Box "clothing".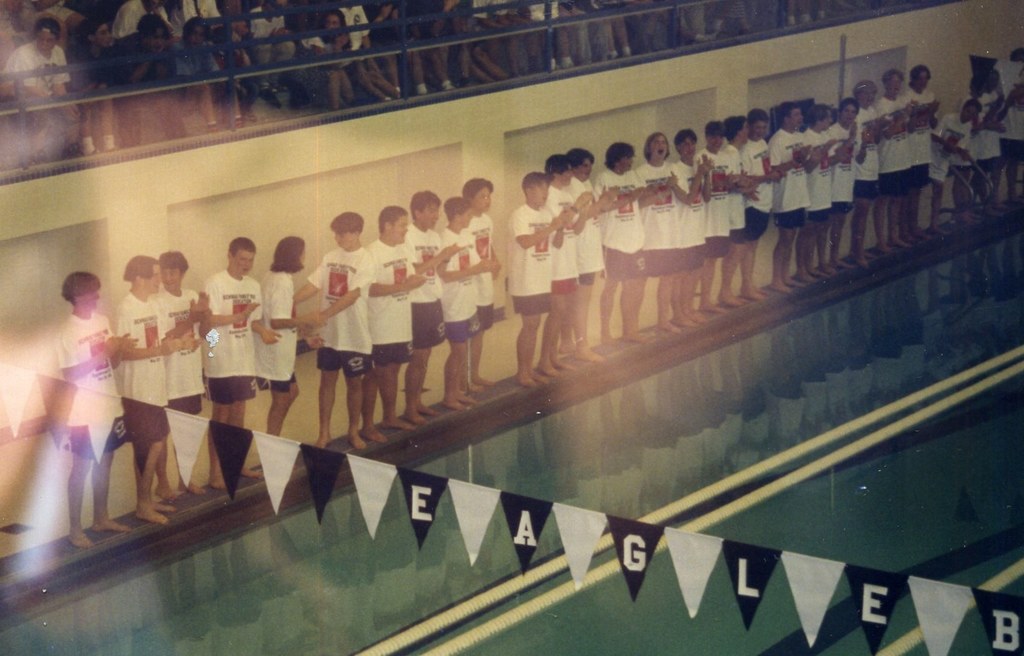
114/290/166/410.
